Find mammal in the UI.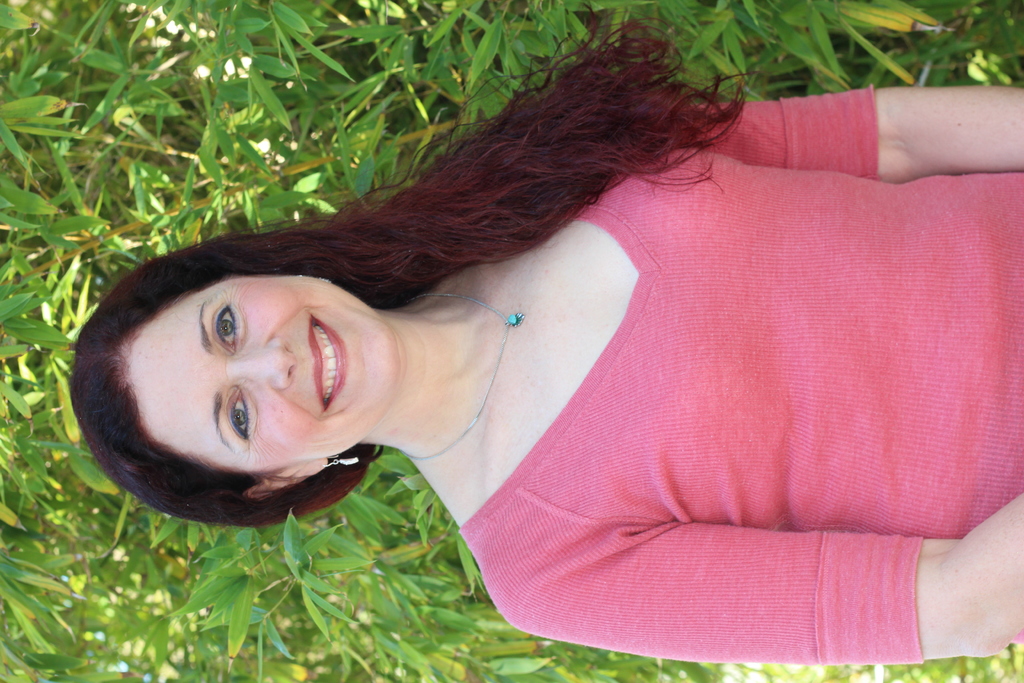
UI element at left=54, top=78, right=1004, bottom=641.
